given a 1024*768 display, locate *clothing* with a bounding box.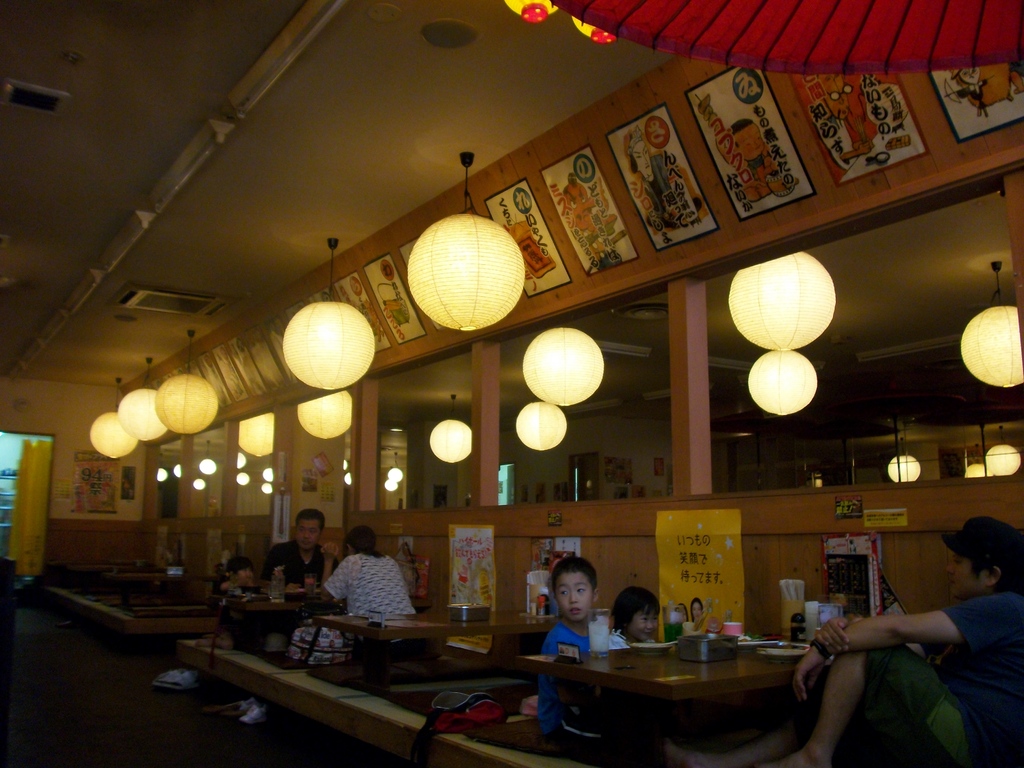
Located: rect(538, 625, 675, 752).
